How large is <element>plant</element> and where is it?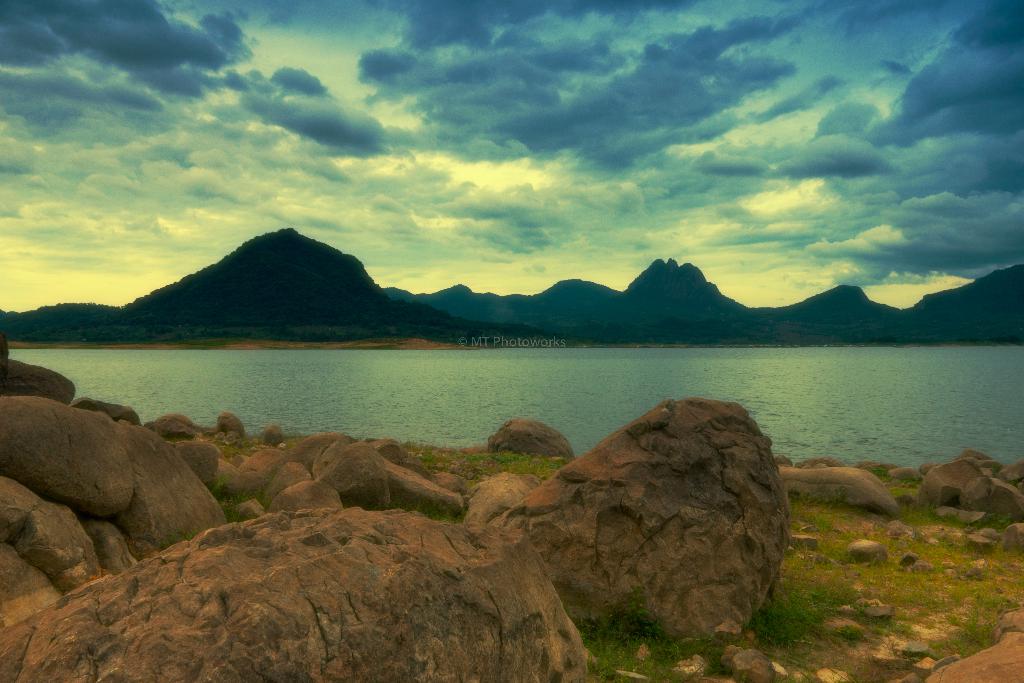
Bounding box: box(761, 588, 880, 651).
